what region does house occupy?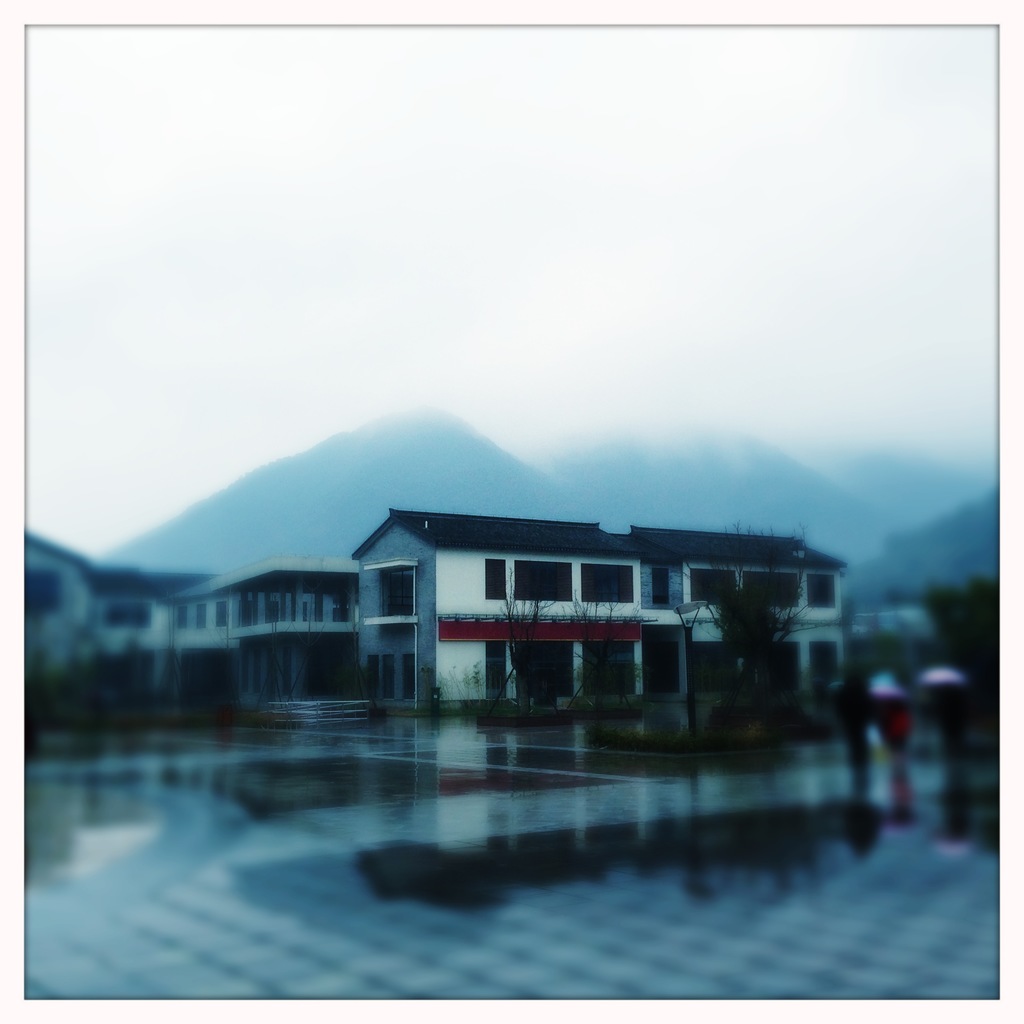
104/570/221/678.
